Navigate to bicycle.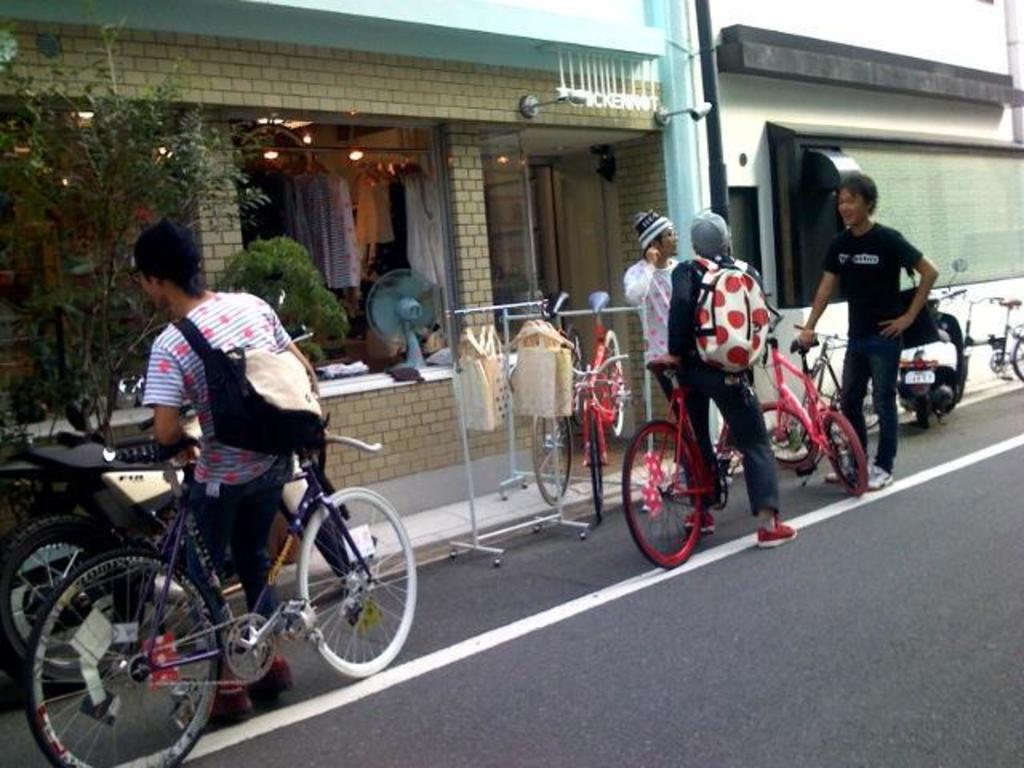
Navigation target: 755:282:870:499.
